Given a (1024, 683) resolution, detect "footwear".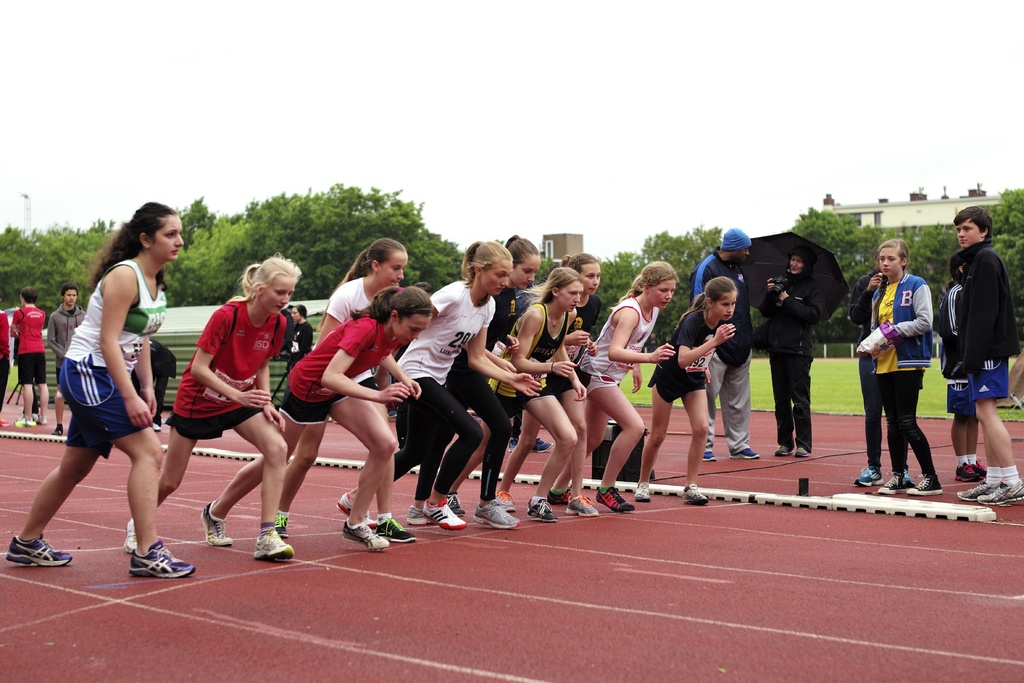
x1=634, y1=482, x2=653, y2=501.
